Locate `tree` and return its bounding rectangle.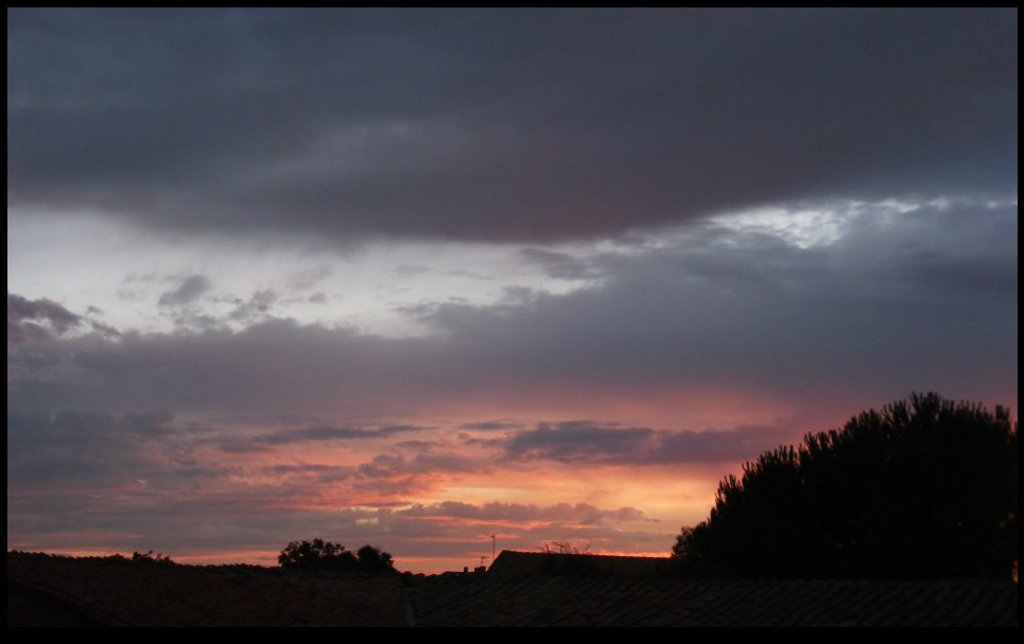
<bbox>271, 536, 399, 590</bbox>.
